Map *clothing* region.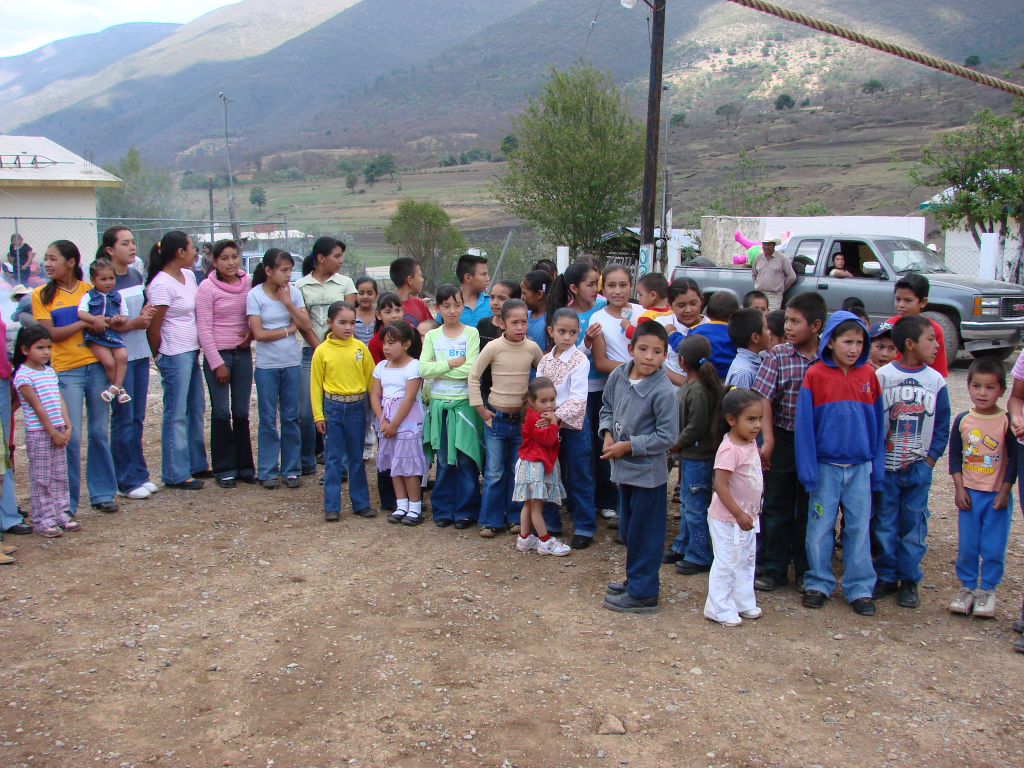
Mapped to bbox(719, 350, 763, 544).
